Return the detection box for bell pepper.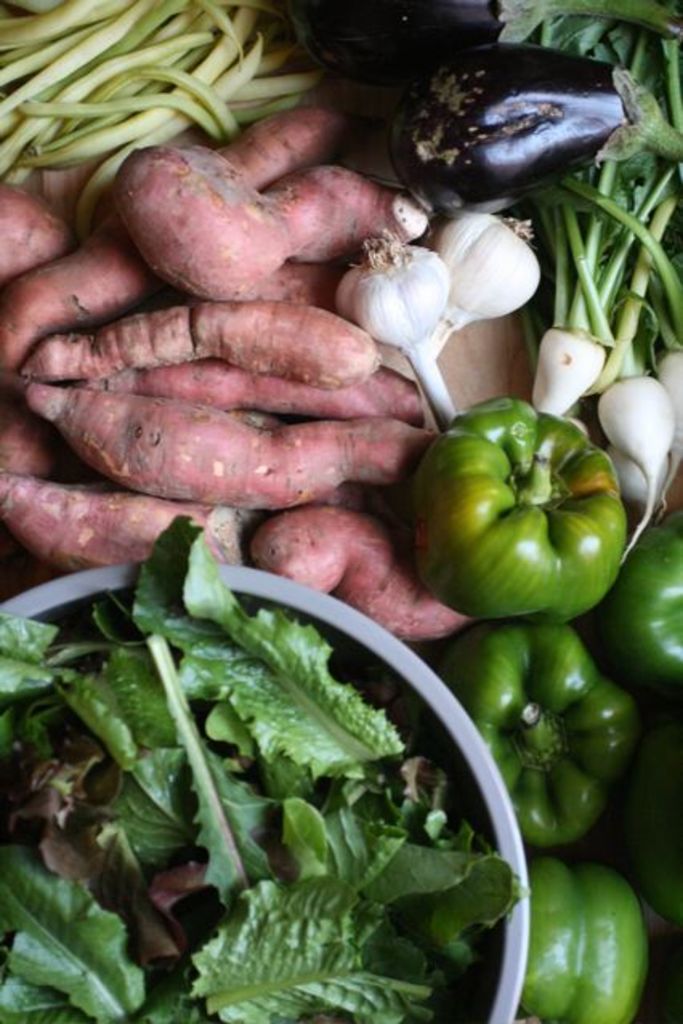
select_region(633, 776, 681, 934).
